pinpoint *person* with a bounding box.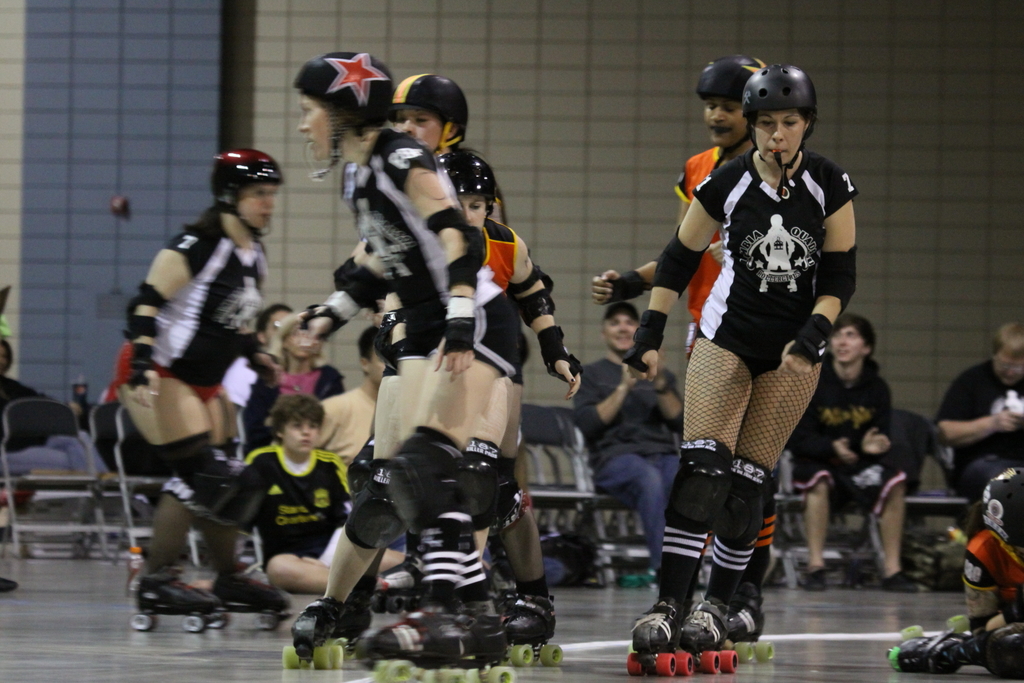
bbox(582, 48, 783, 636).
